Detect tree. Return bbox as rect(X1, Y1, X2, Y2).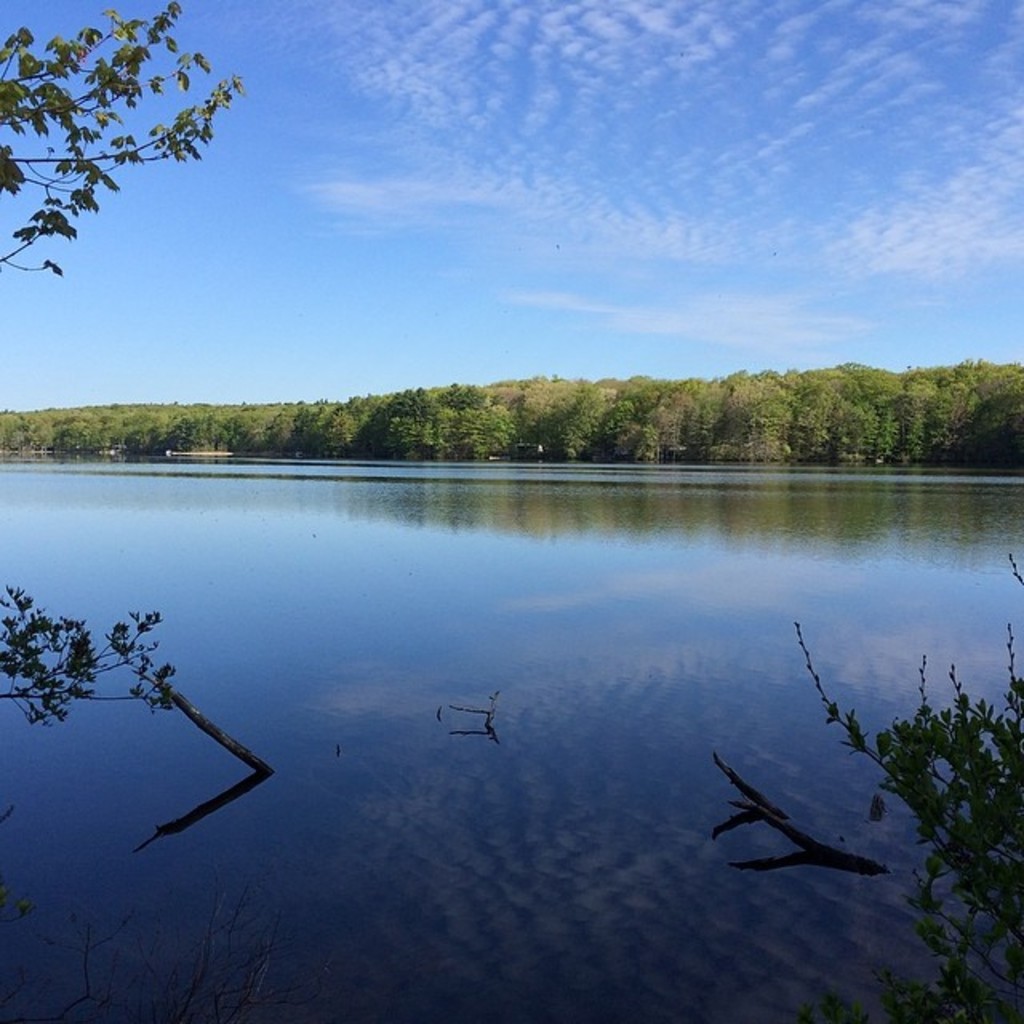
rect(469, 403, 515, 448).
